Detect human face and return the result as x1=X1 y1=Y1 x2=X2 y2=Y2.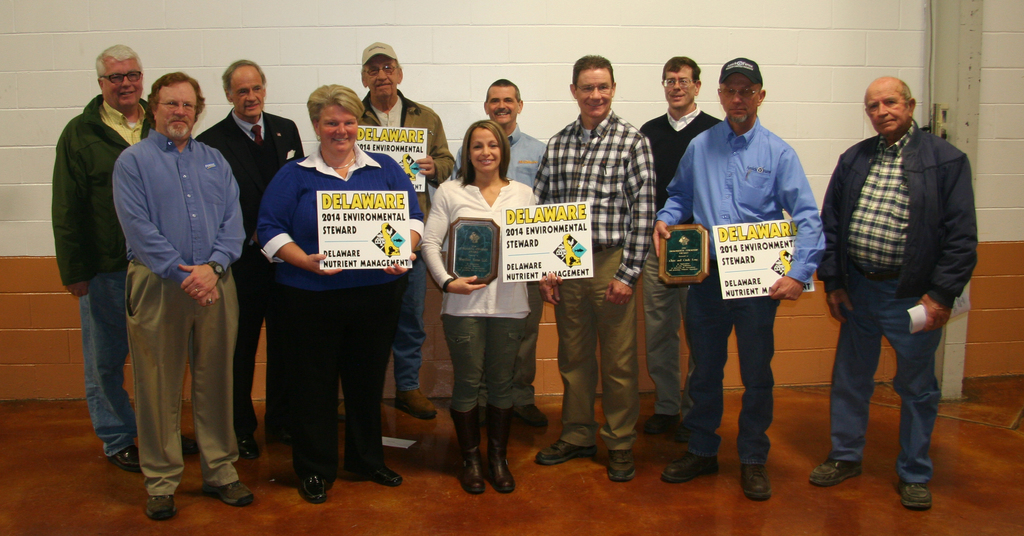
x1=319 y1=105 x2=358 y2=154.
